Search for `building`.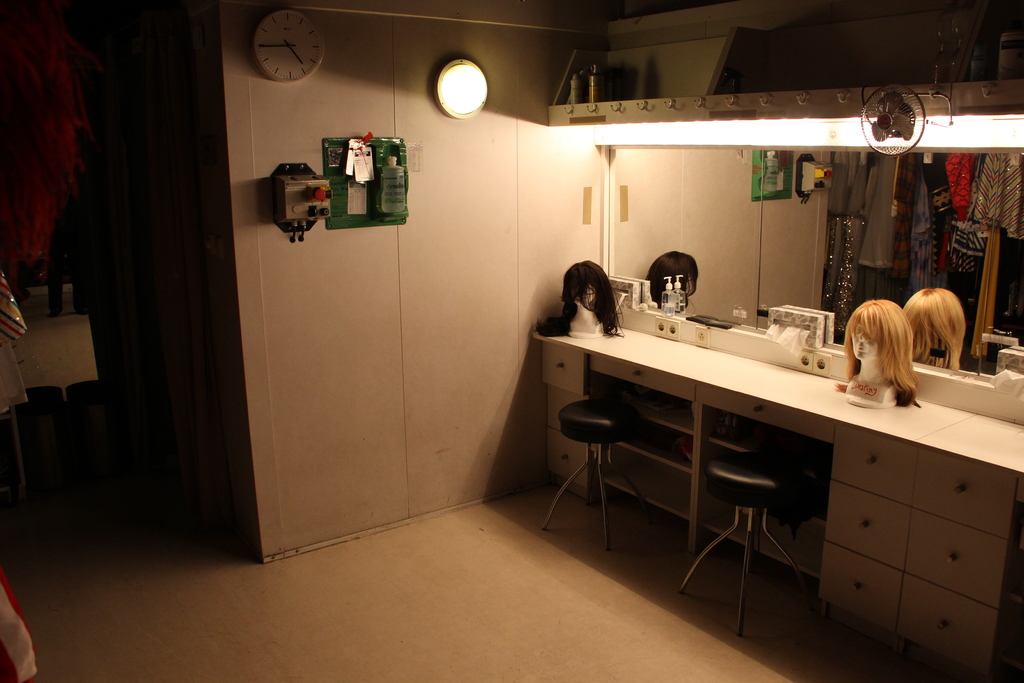
Found at (0, 0, 1023, 682).
